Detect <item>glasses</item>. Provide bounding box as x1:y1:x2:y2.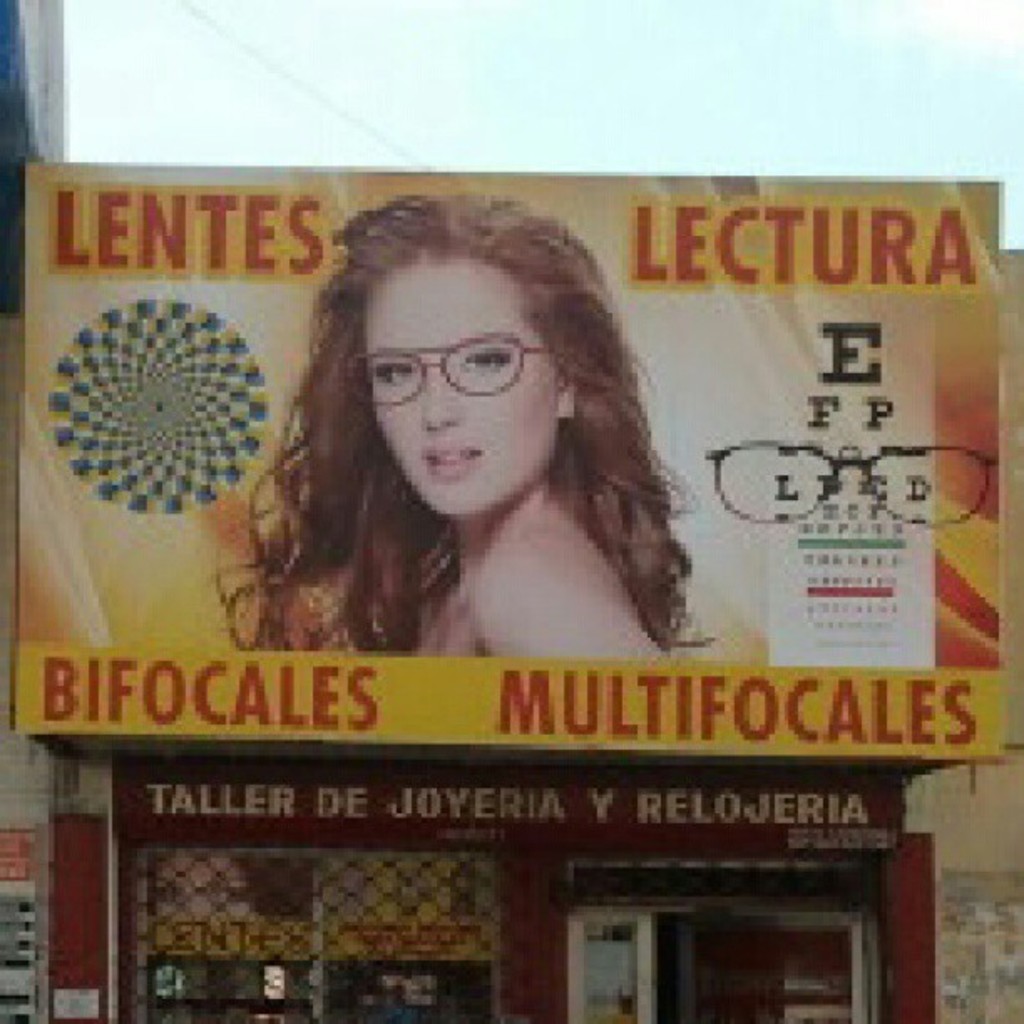
375:323:549:415.
